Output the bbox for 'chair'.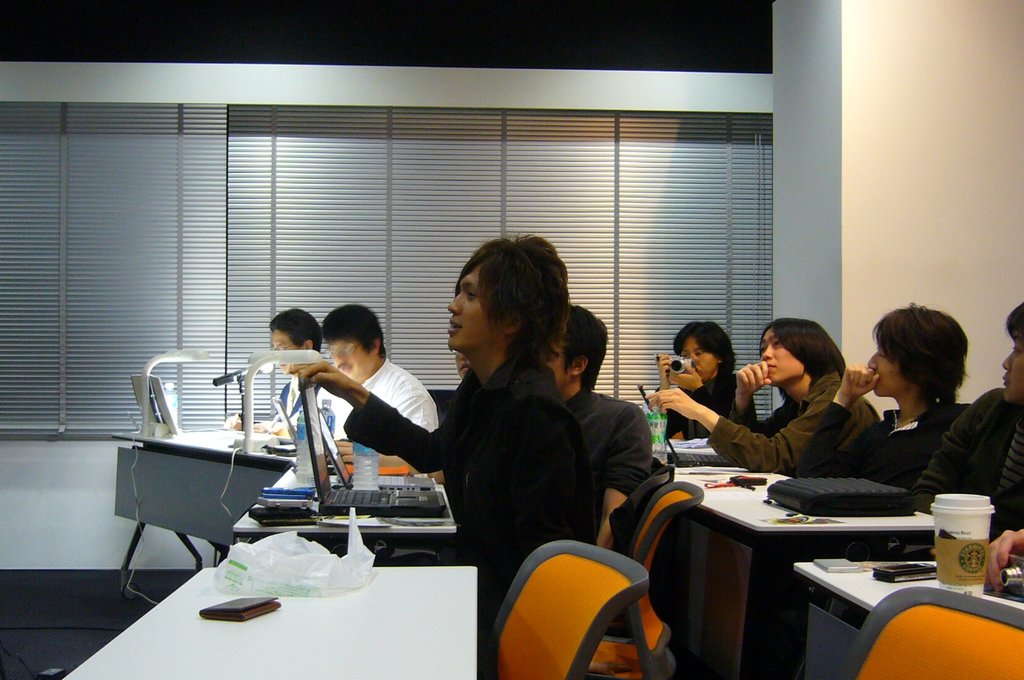
bbox=[584, 478, 707, 679].
